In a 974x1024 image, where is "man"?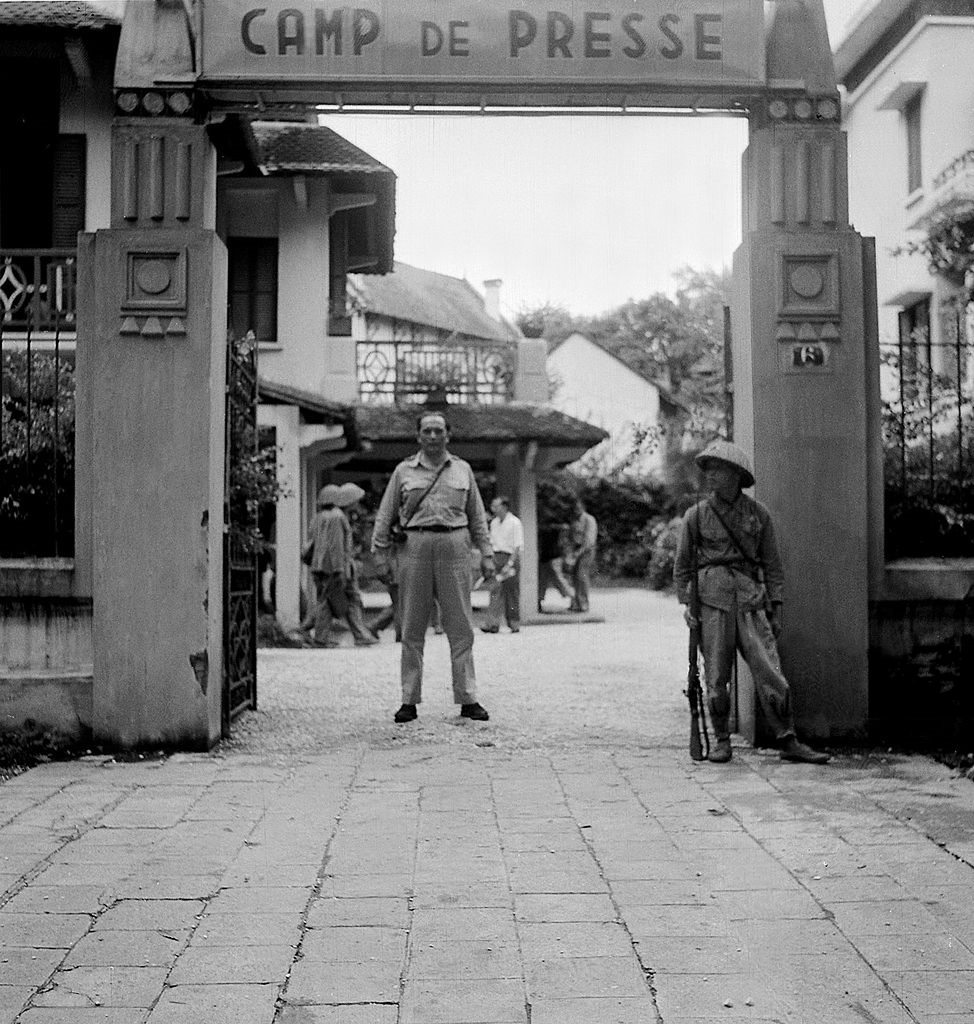
box(305, 486, 380, 646).
